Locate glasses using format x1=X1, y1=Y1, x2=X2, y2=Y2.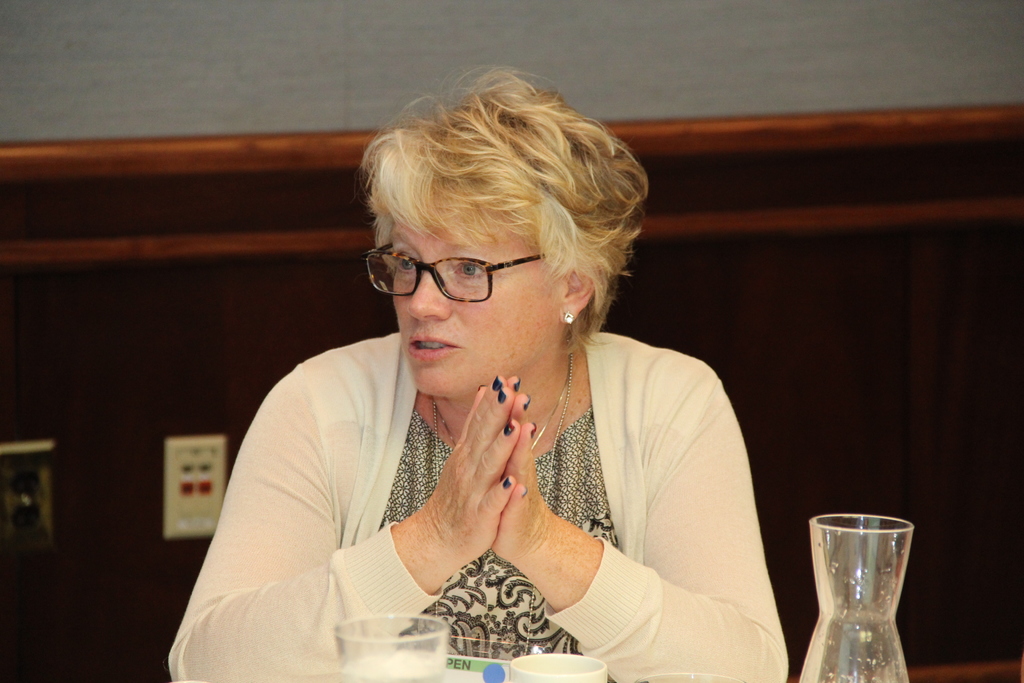
x1=369, y1=245, x2=564, y2=306.
